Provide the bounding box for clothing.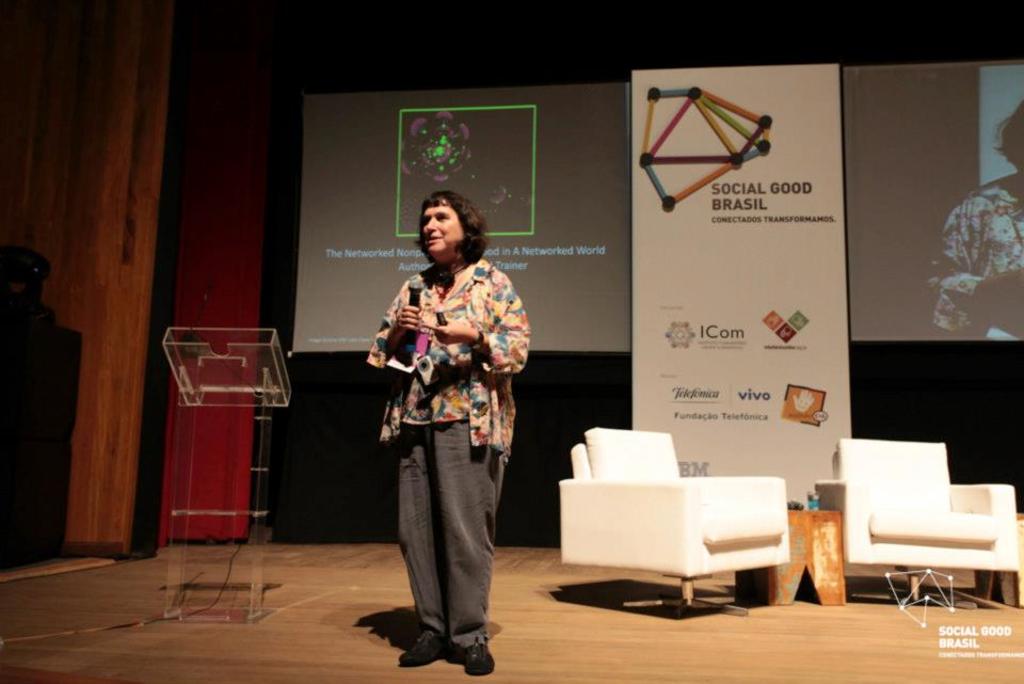
x1=389 y1=415 x2=496 y2=658.
